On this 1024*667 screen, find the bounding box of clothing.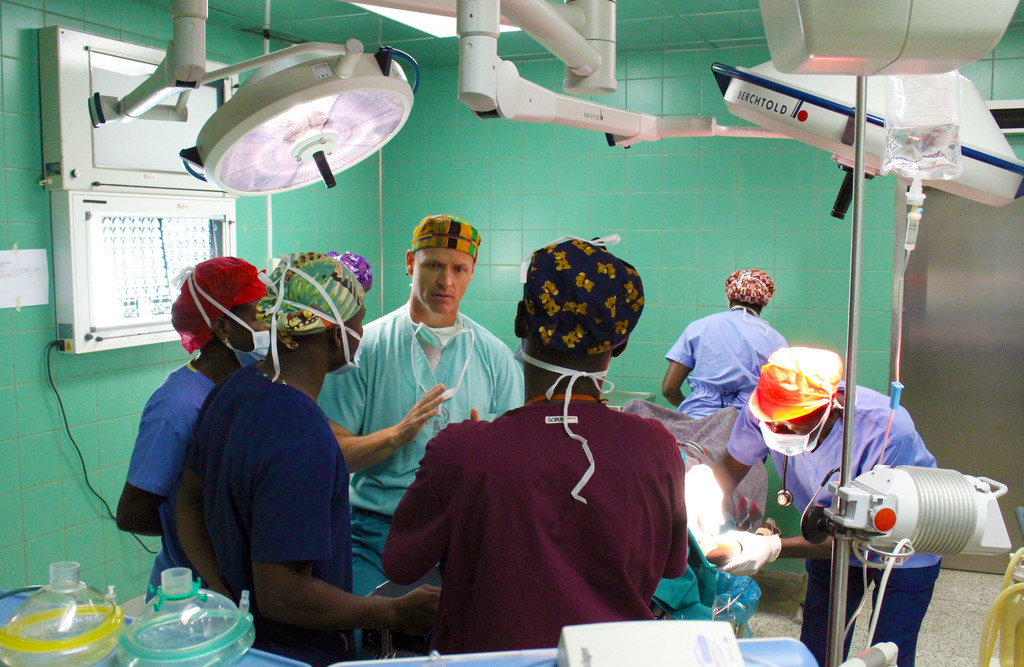
Bounding box: select_region(729, 382, 945, 666).
